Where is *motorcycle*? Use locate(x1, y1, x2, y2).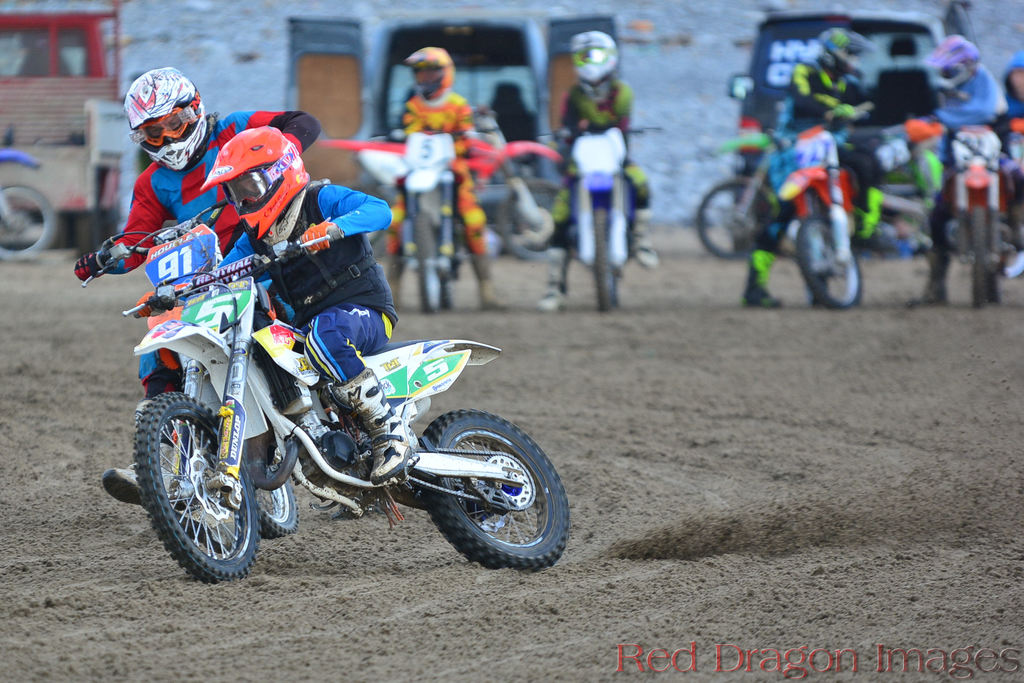
locate(535, 119, 664, 317).
